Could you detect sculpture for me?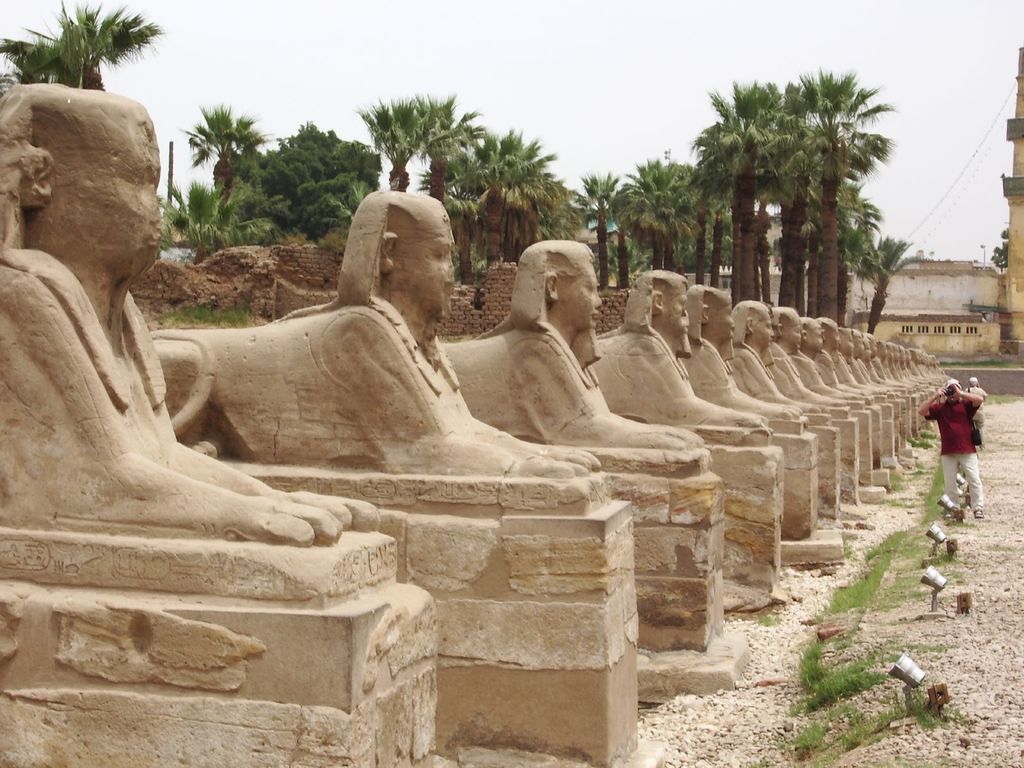
Detection result: [730, 302, 827, 419].
